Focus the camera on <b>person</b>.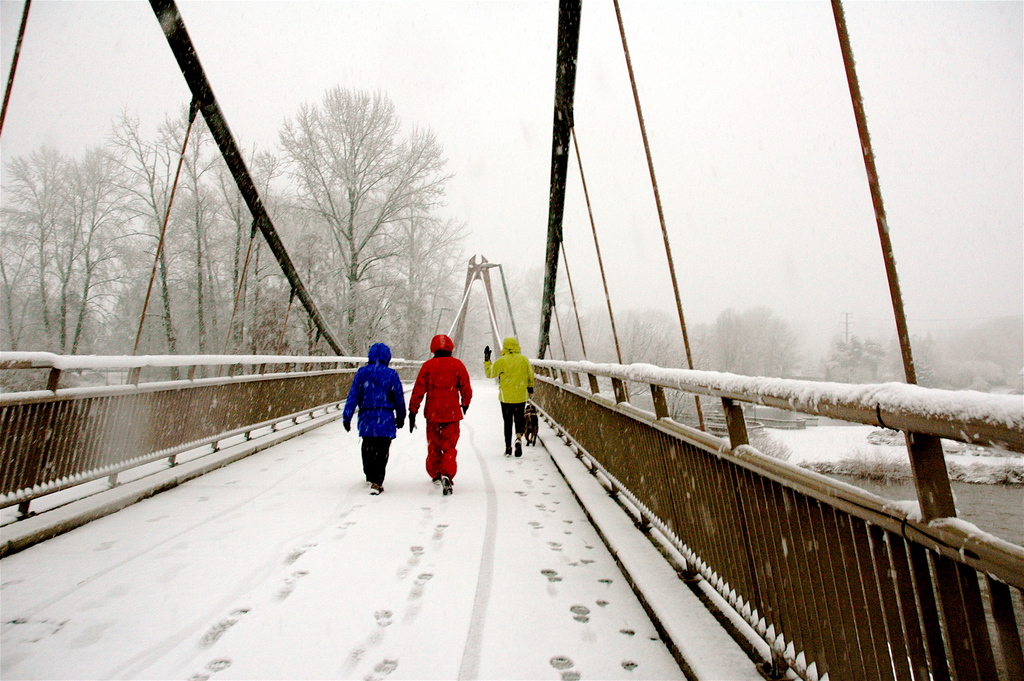
Focus region: region(408, 331, 476, 494).
